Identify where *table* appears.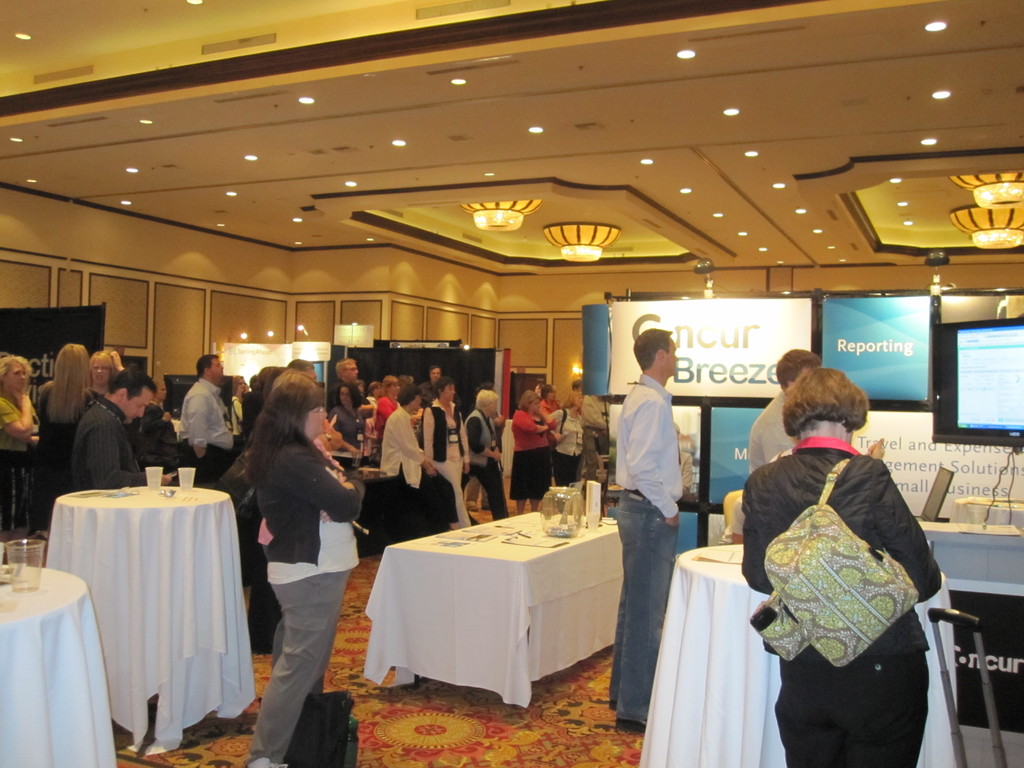
Appears at [x1=349, y1=452, x2=454, y2=552].
